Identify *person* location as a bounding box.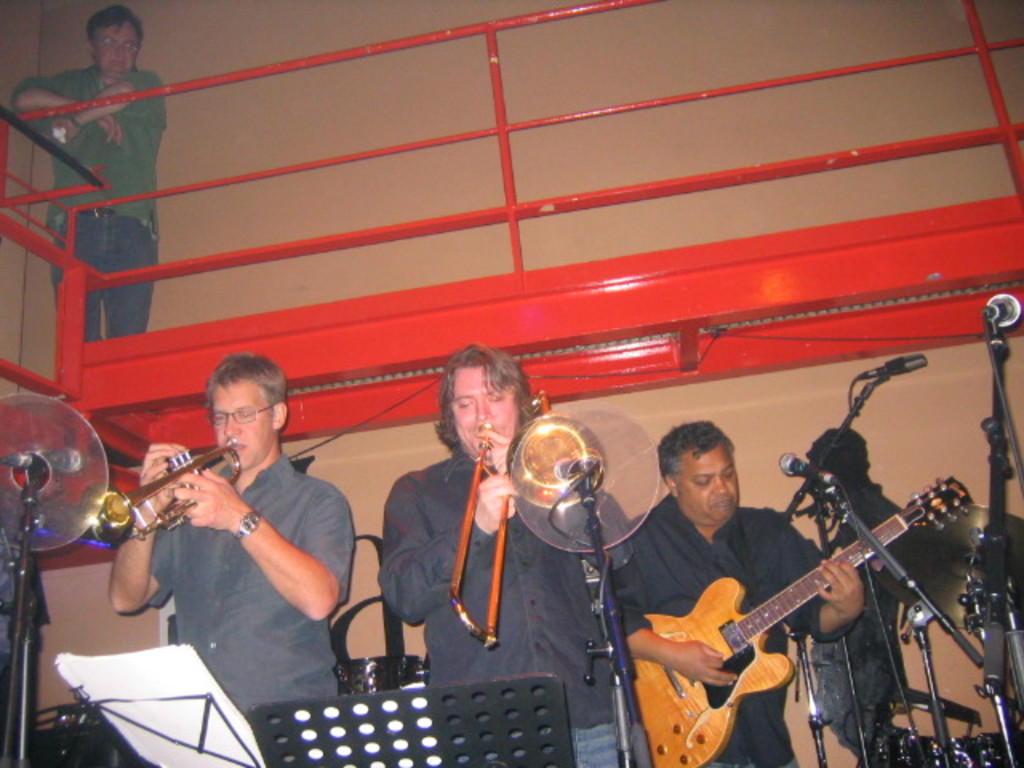
[366,338,642,766].
